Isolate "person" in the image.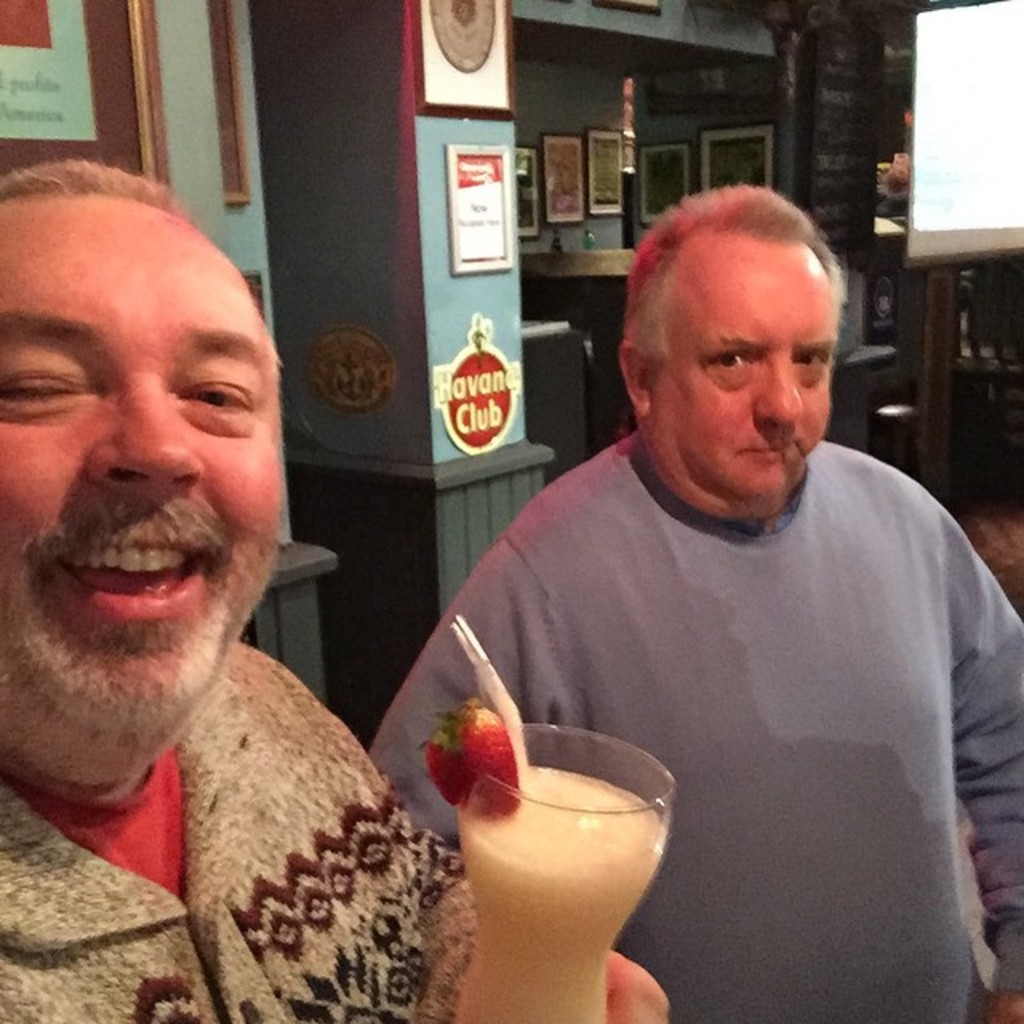
Isolated region: (0,160,674,1022).
